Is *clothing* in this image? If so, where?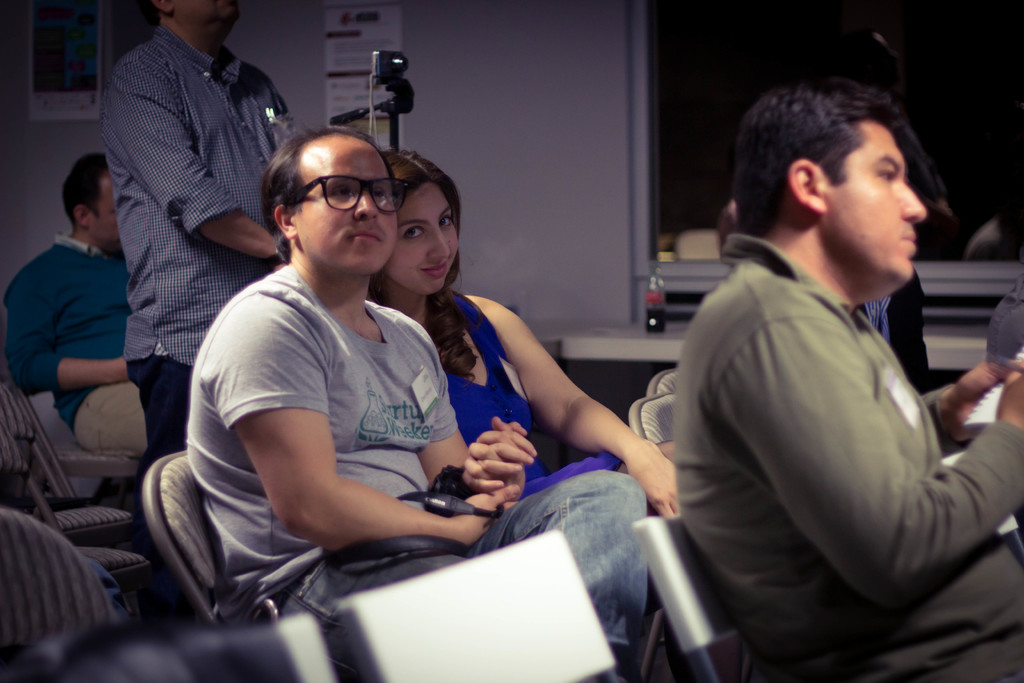
Yes, at pyautogui.locateOnScreen(184, 244, 654, 648).
